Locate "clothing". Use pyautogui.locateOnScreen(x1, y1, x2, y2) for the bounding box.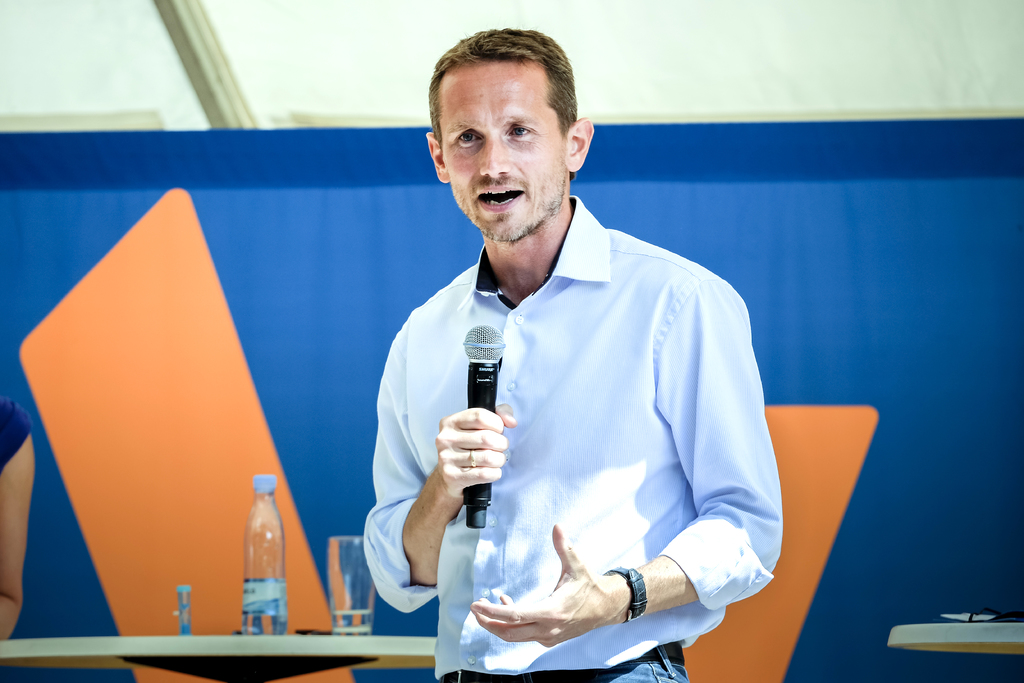
pyautogui.locateOnScreen(363, 237, 763, 682).
